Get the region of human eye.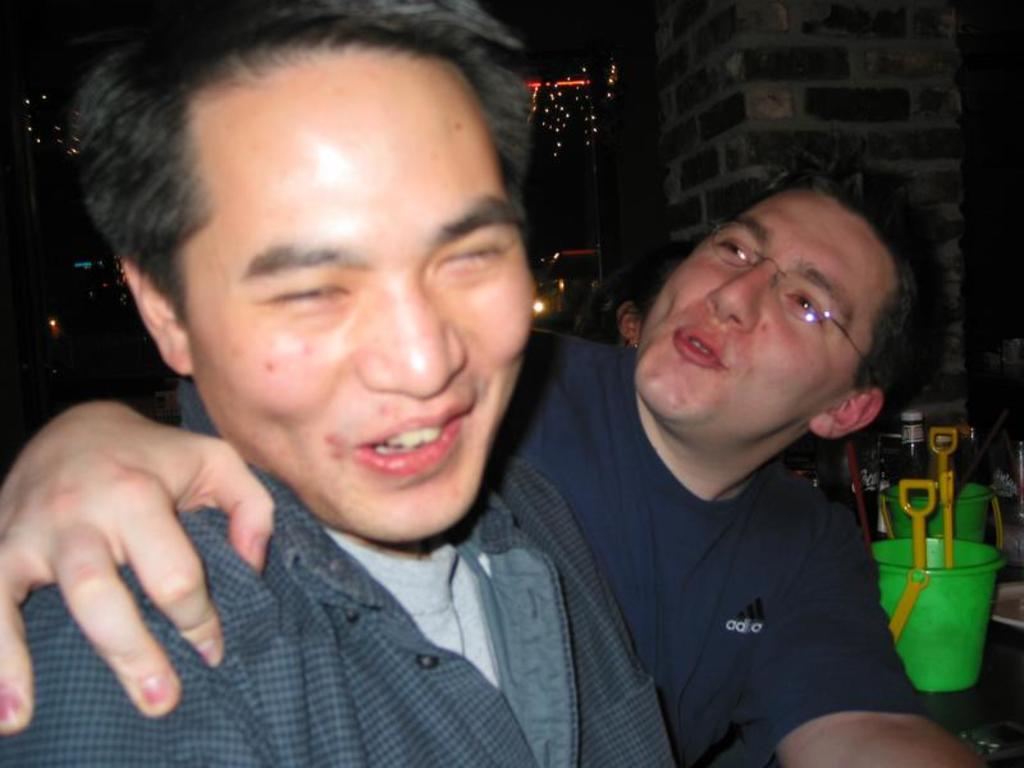
pyautogui.locateOnScreen(712, 236, 750, 259).
